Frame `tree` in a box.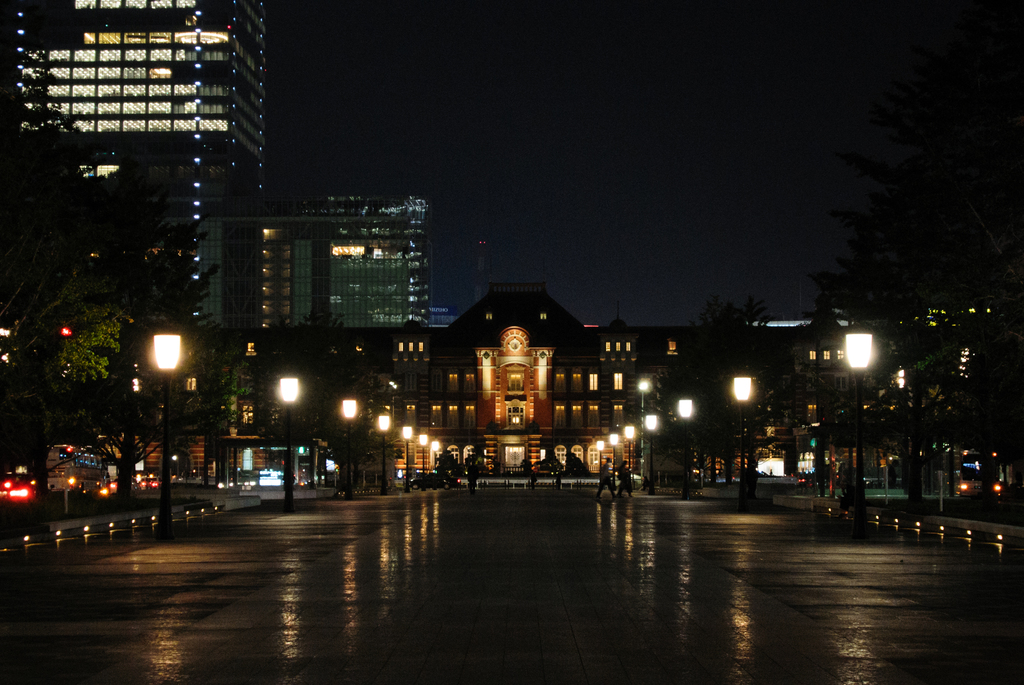
[230,304,403,497].
